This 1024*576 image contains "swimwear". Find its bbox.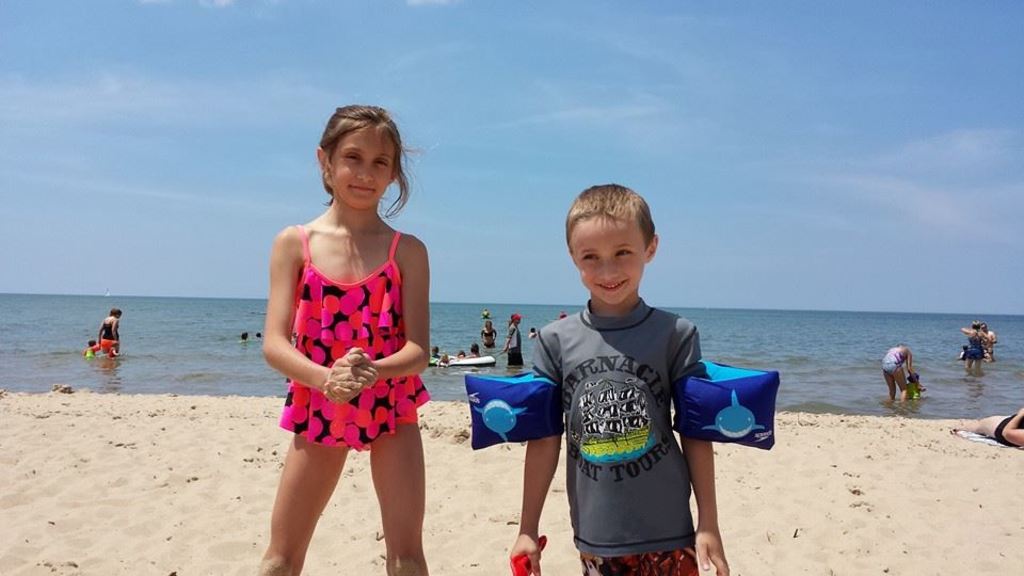
(284,225,427,449).
